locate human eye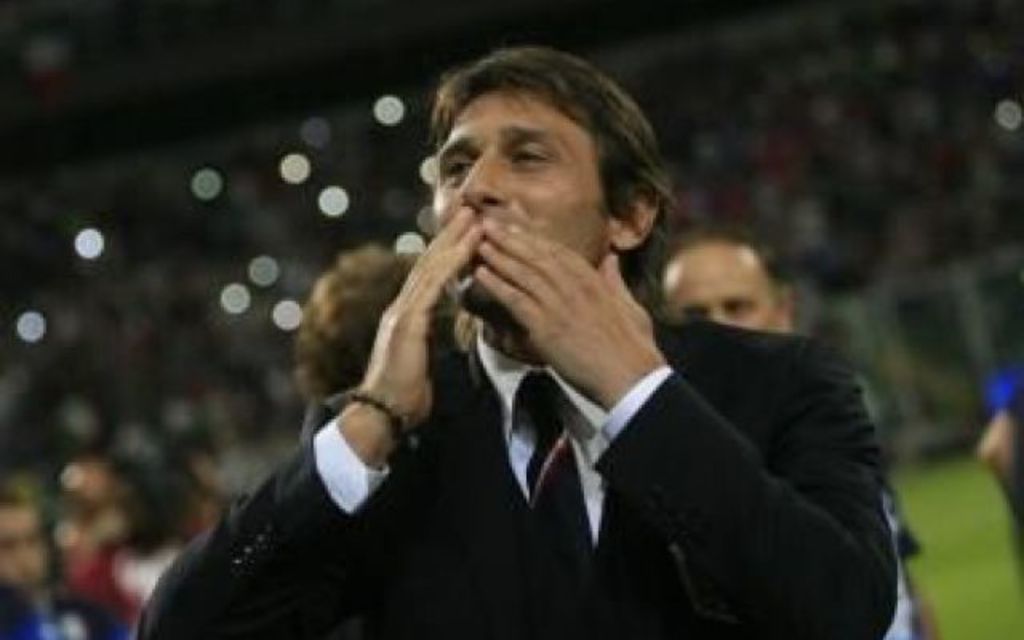
<box>442,157,475,184</box>
